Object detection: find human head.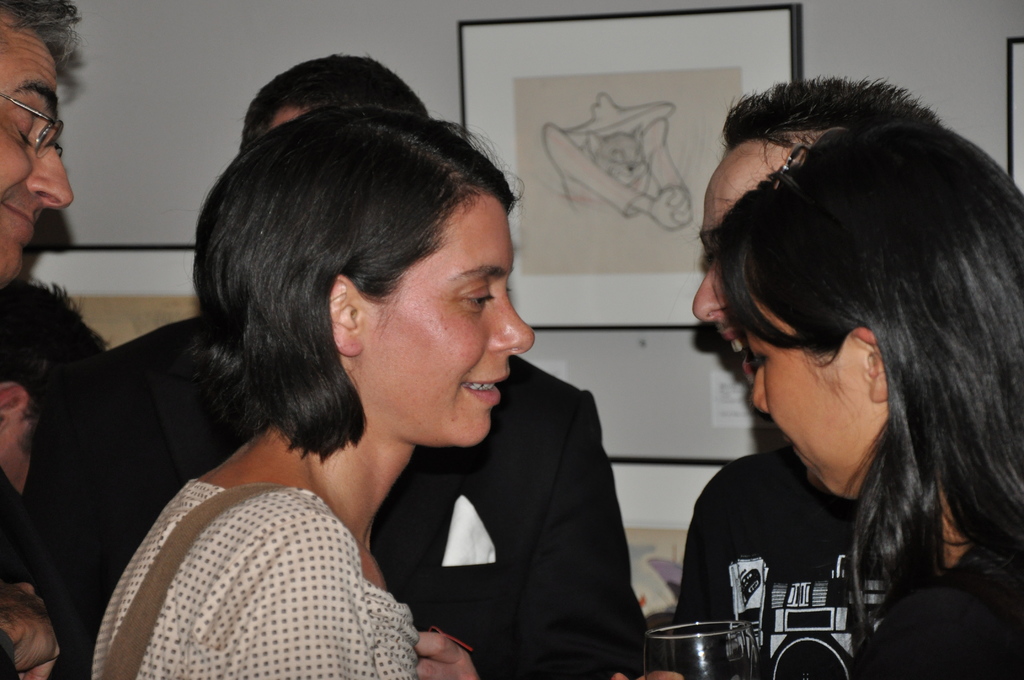
bbox=(691, 124, 1023, 508).
